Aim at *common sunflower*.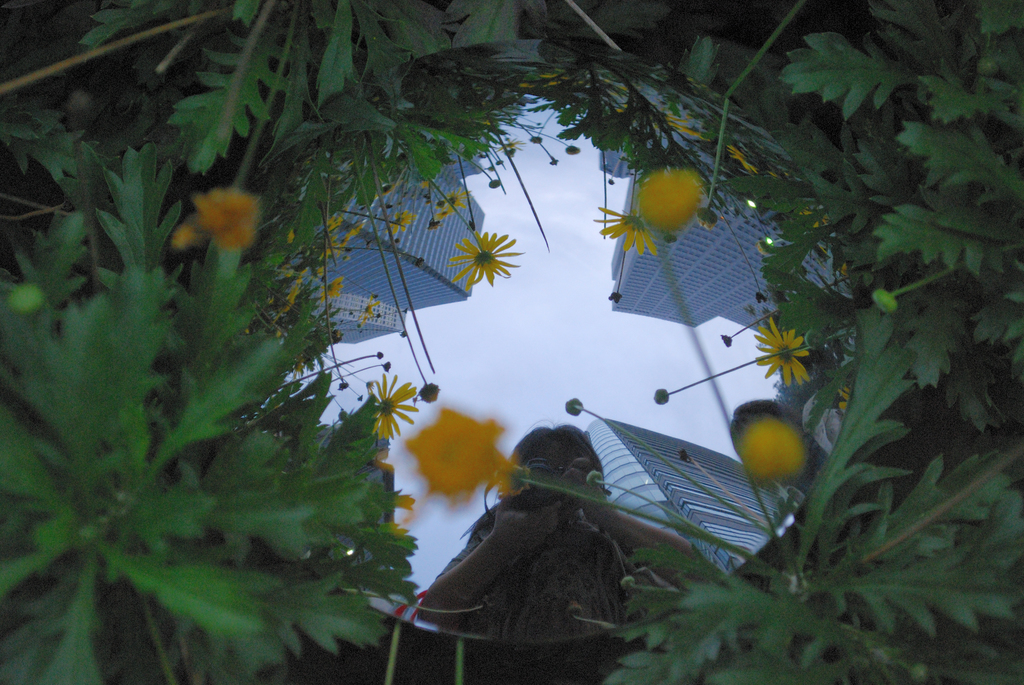
Aimed at l=403, t=408, r=495, b=500.
